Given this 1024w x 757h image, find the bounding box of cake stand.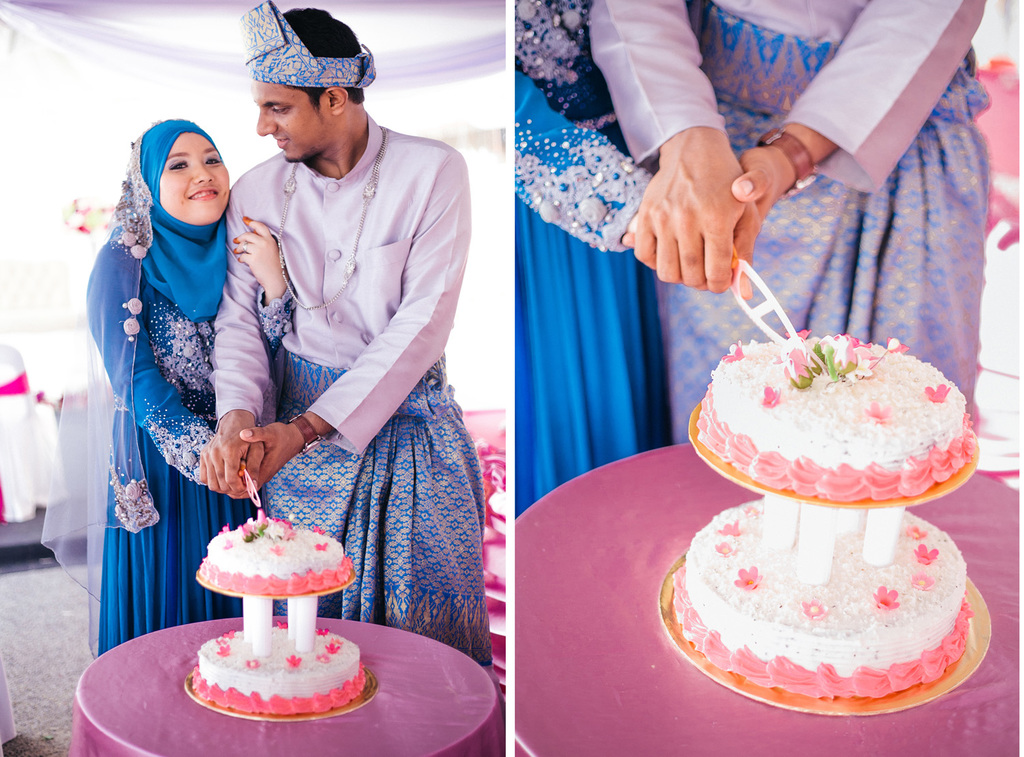
(left=176, top=595, right=371, bottom=722).
